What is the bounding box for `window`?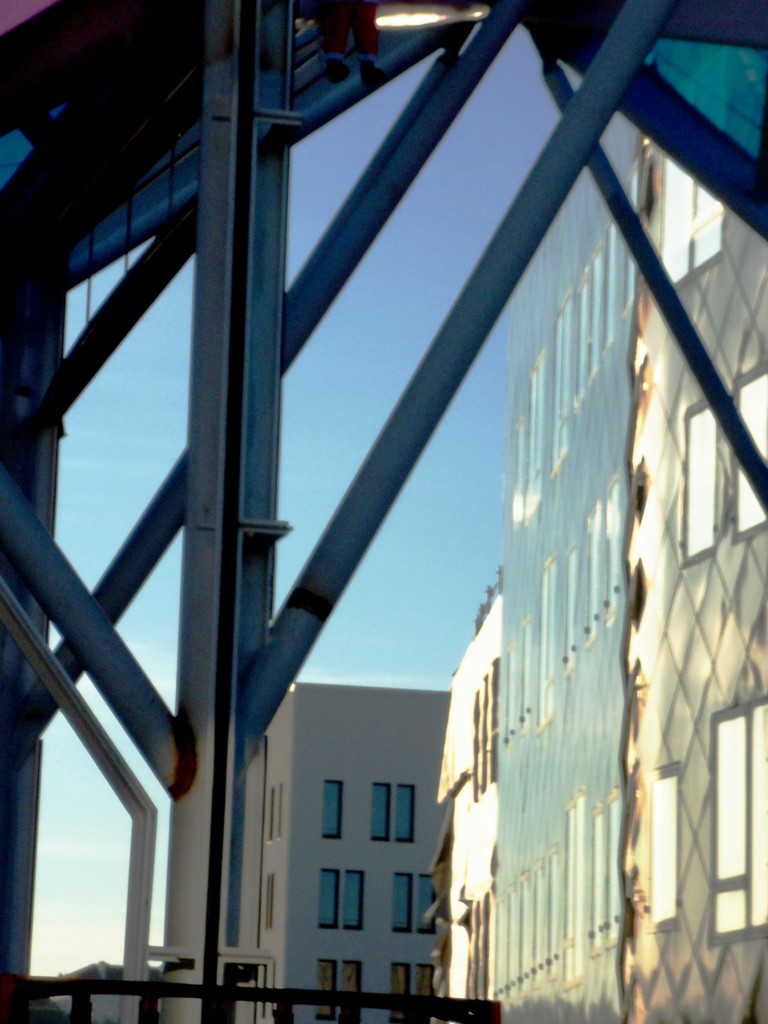
(x1=374, y1=781, x2=391, y2=840).
